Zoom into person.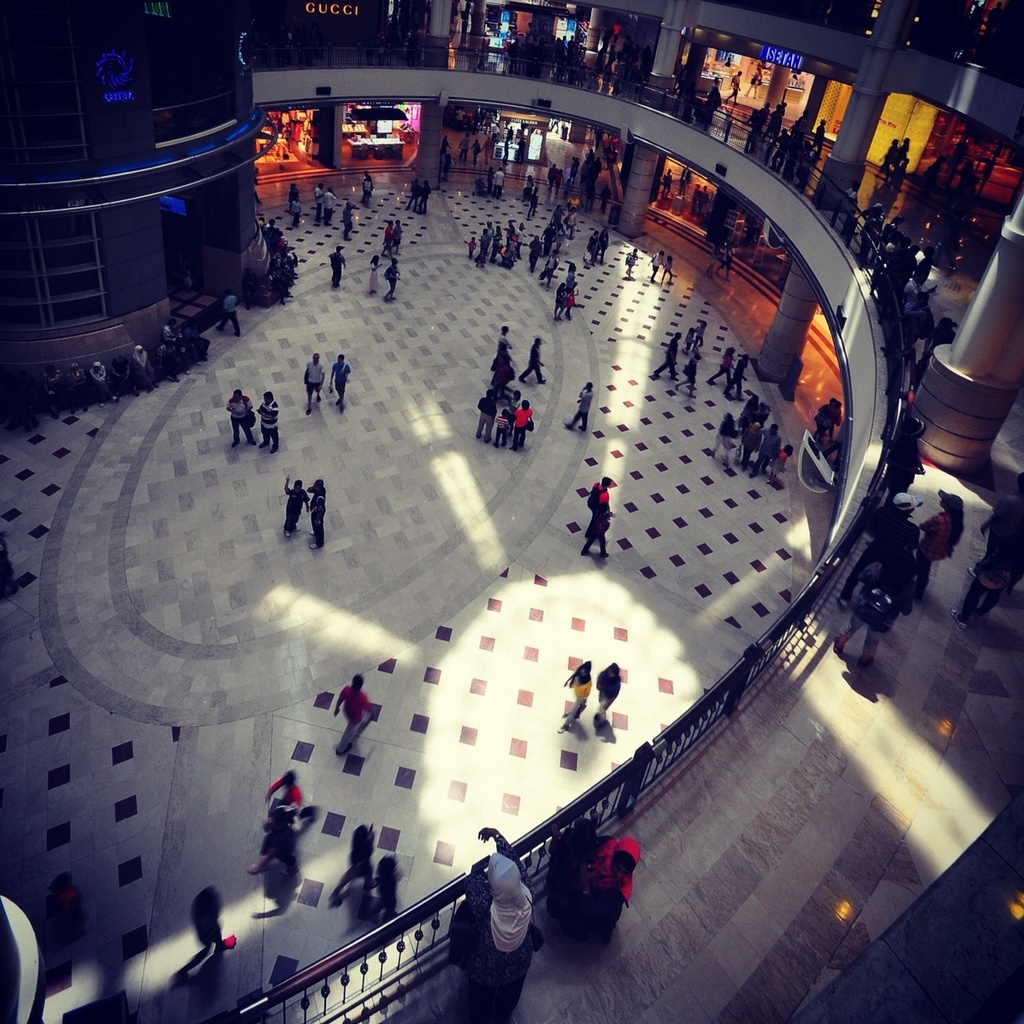
Zoom target: detection(292, 198, 304, 226).
